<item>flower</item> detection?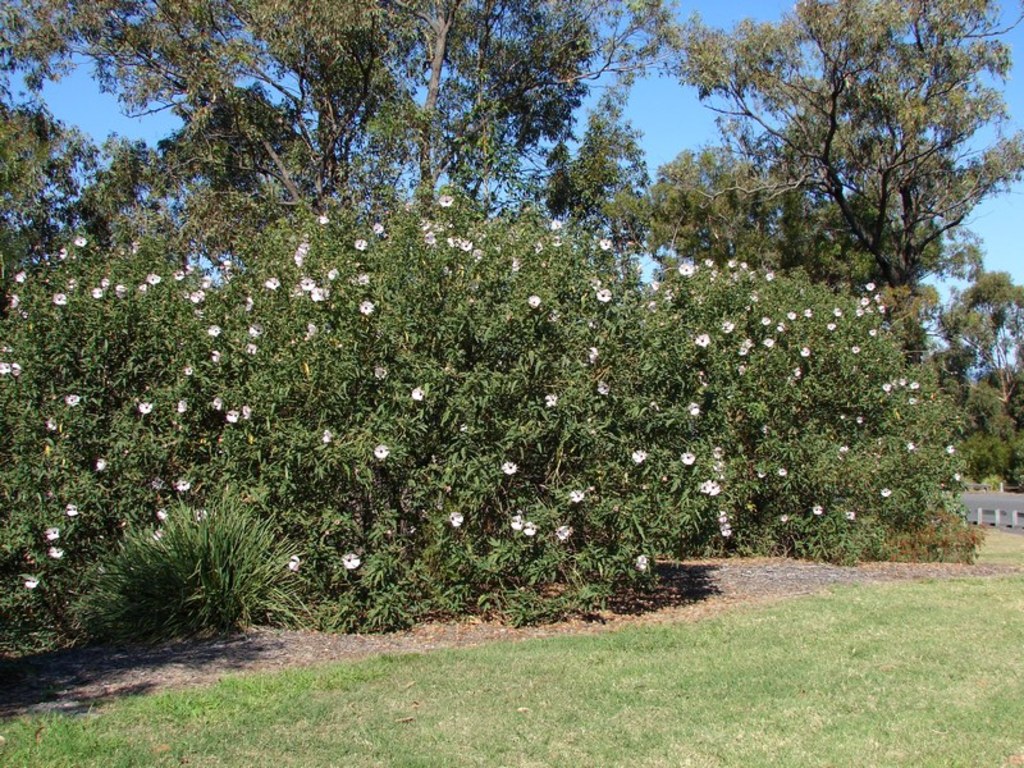
x1=756 y1=335 x2=773 y2=349
